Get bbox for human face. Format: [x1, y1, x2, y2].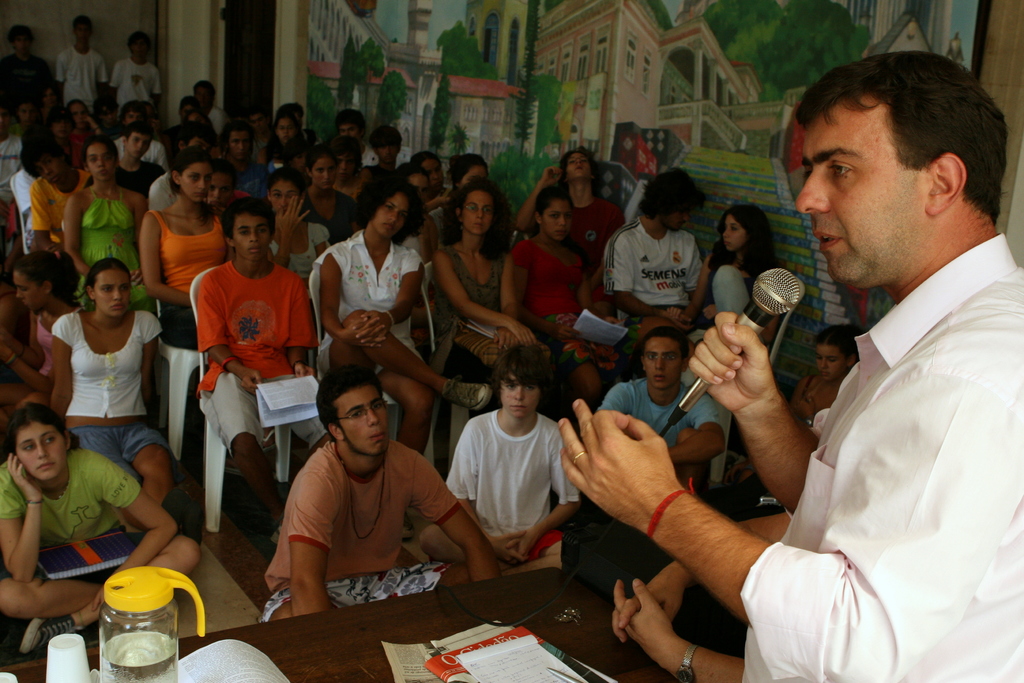
[193, 140, 207, 153].
